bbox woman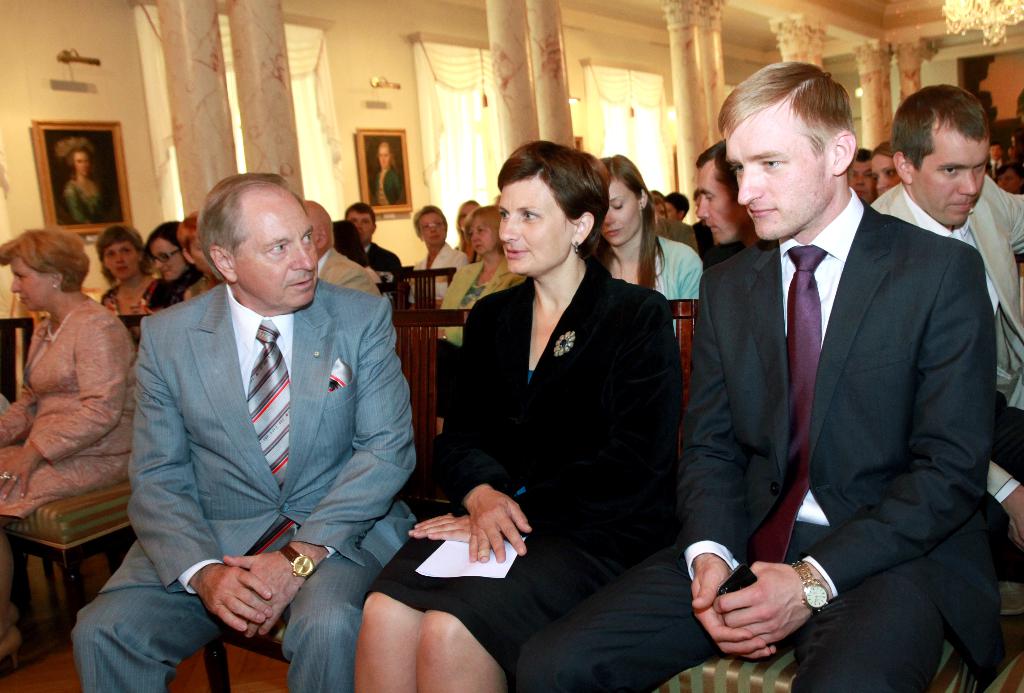
413,212,538,374
